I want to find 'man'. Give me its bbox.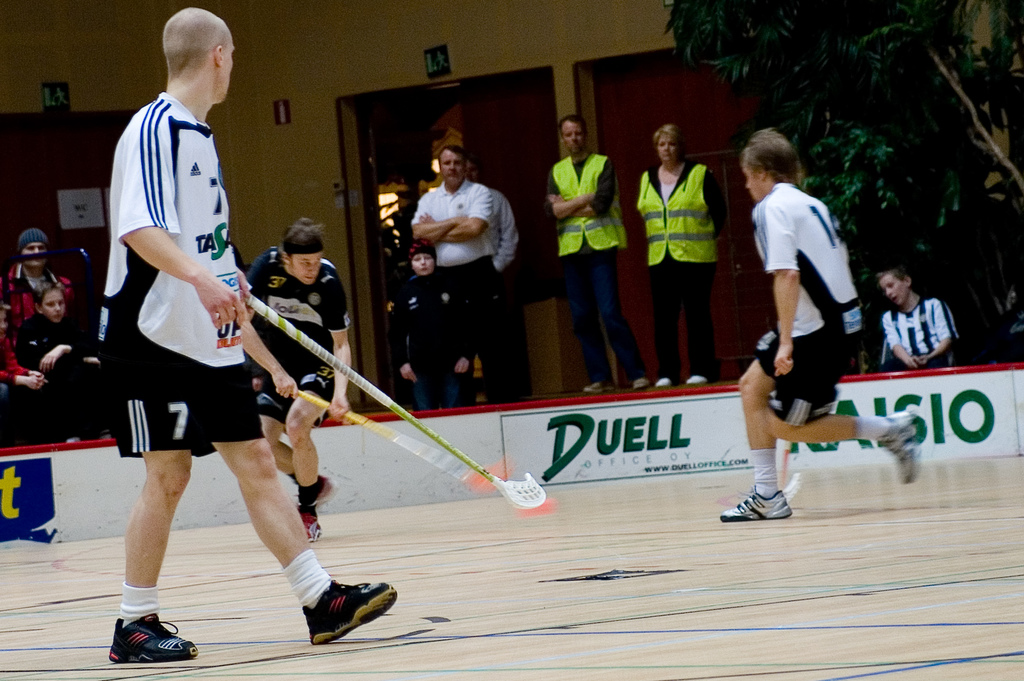
(0,226,70,336).
